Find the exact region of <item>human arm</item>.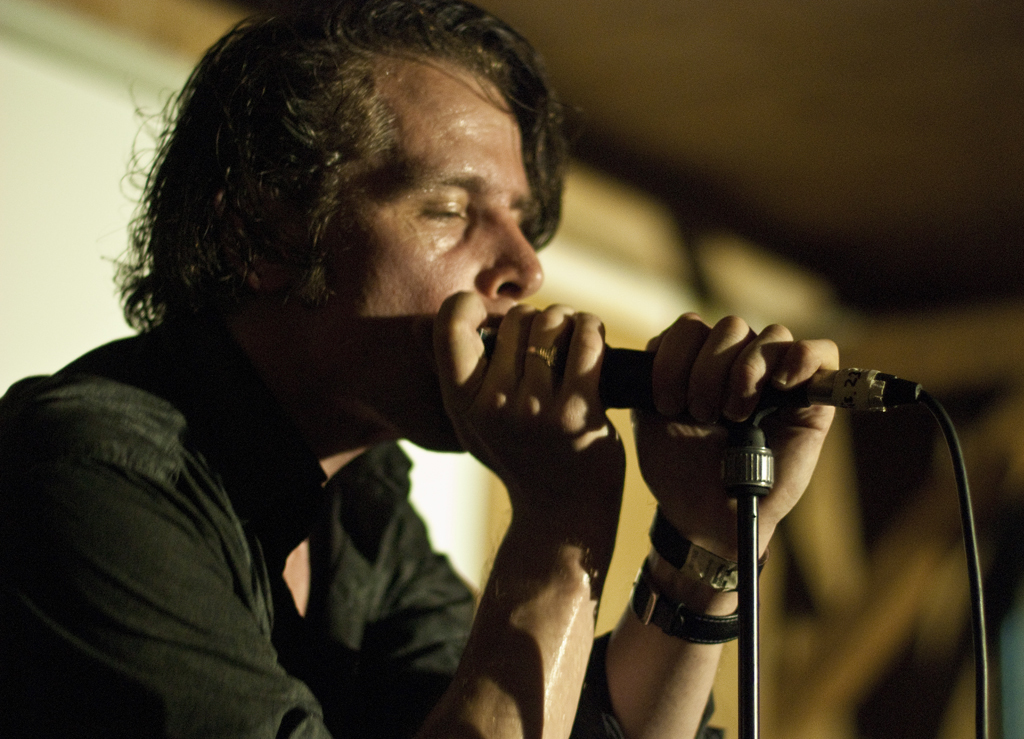
Exact region: region(368, 318, 840, 738).
